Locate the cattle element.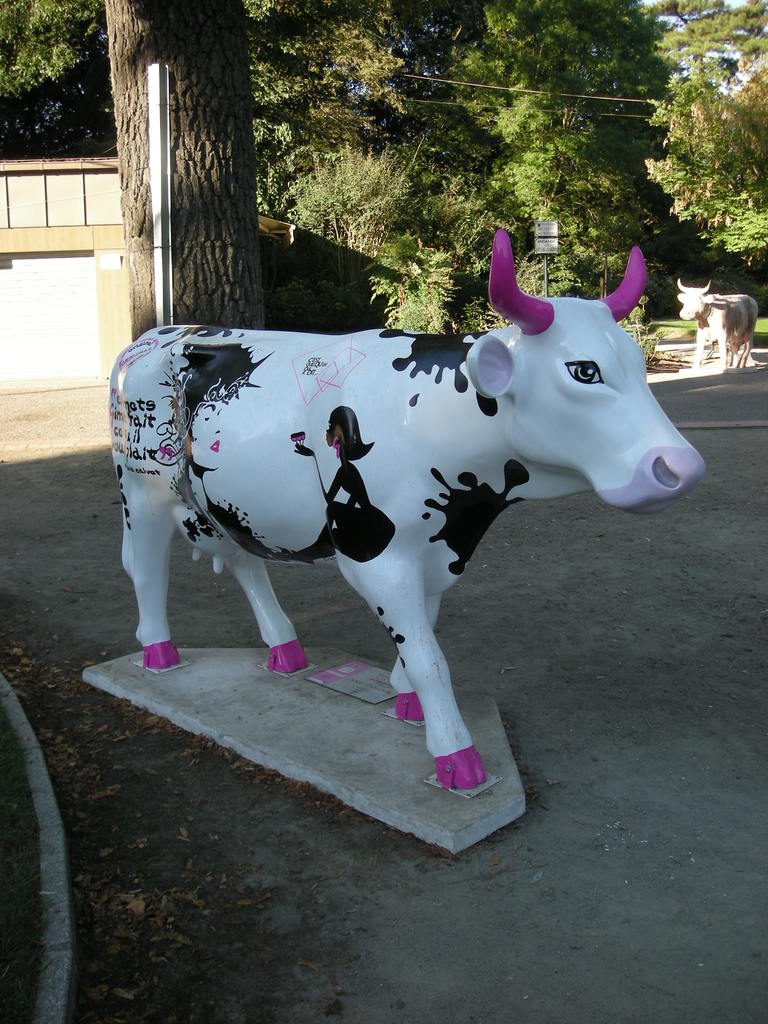
Element bbox: 675, 278, 758, 364.
